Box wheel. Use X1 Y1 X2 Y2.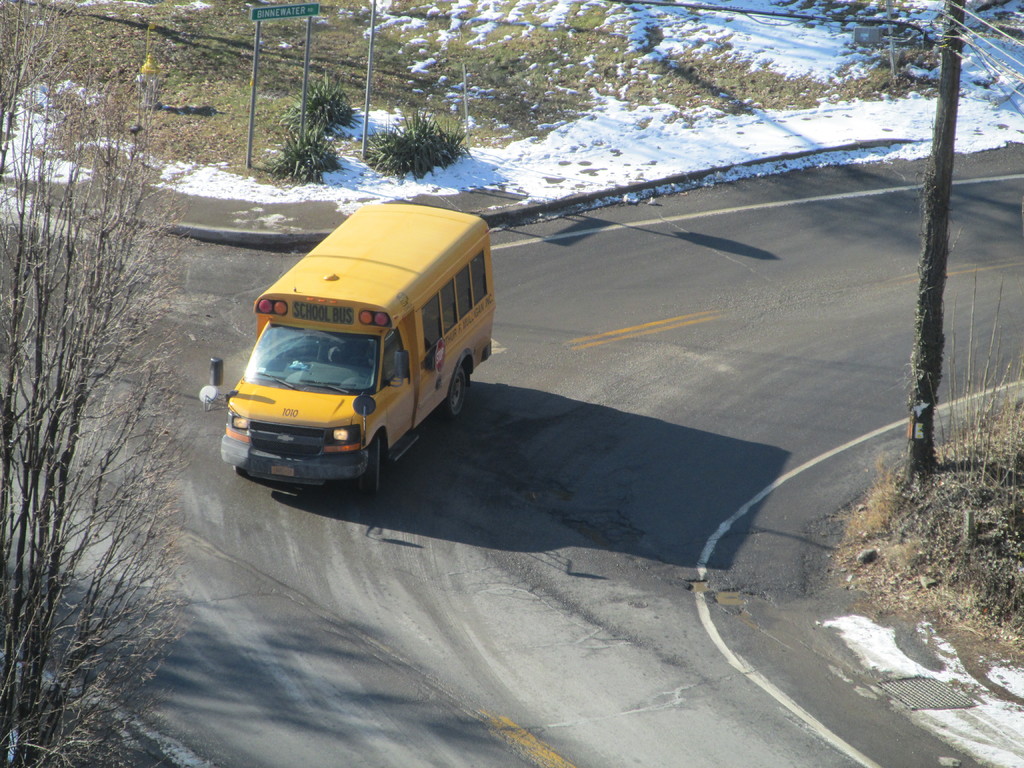
444 367 469 420.
